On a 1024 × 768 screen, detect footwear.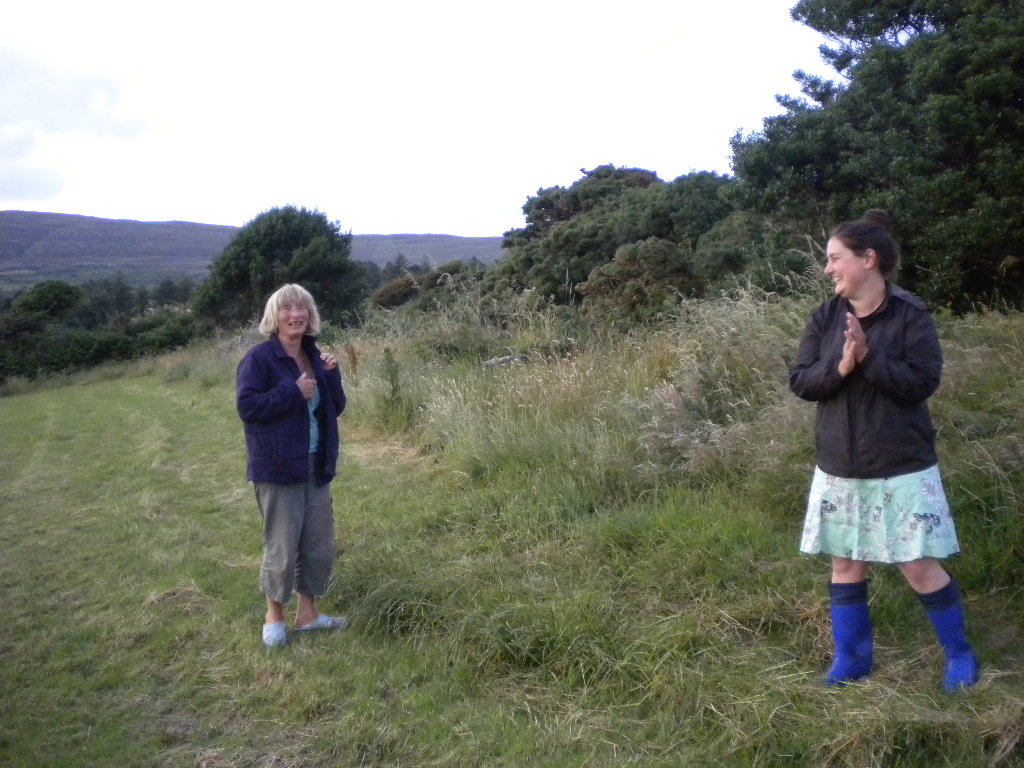
[809, 583, 876, 687].
